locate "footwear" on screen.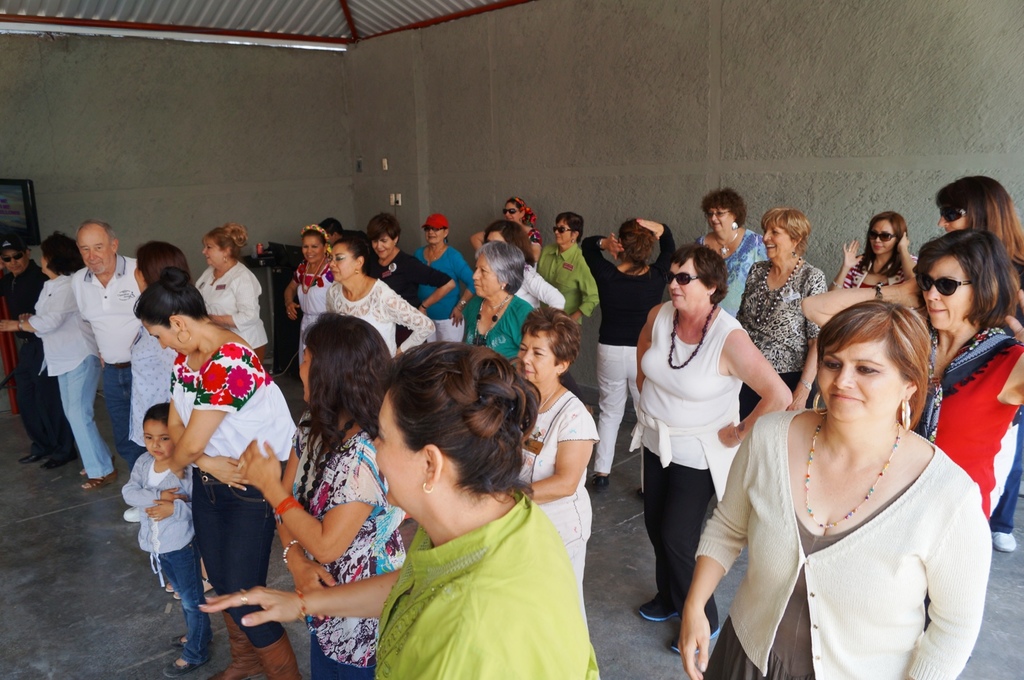
On screen at 44:442:99:468.
